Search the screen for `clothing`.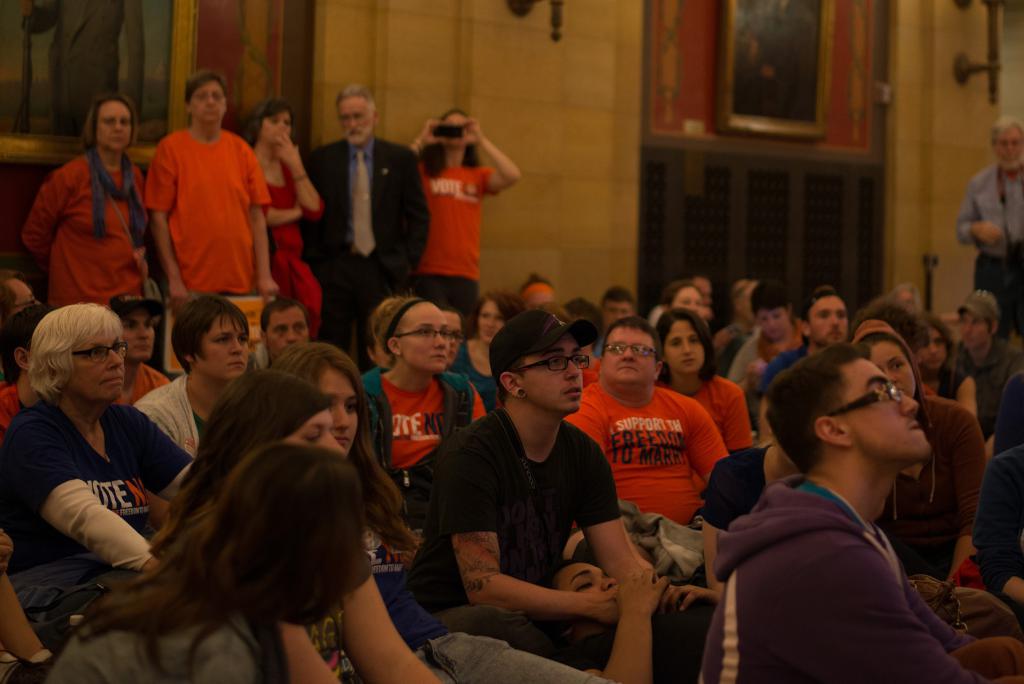
Found at [947,166,1023,336].
